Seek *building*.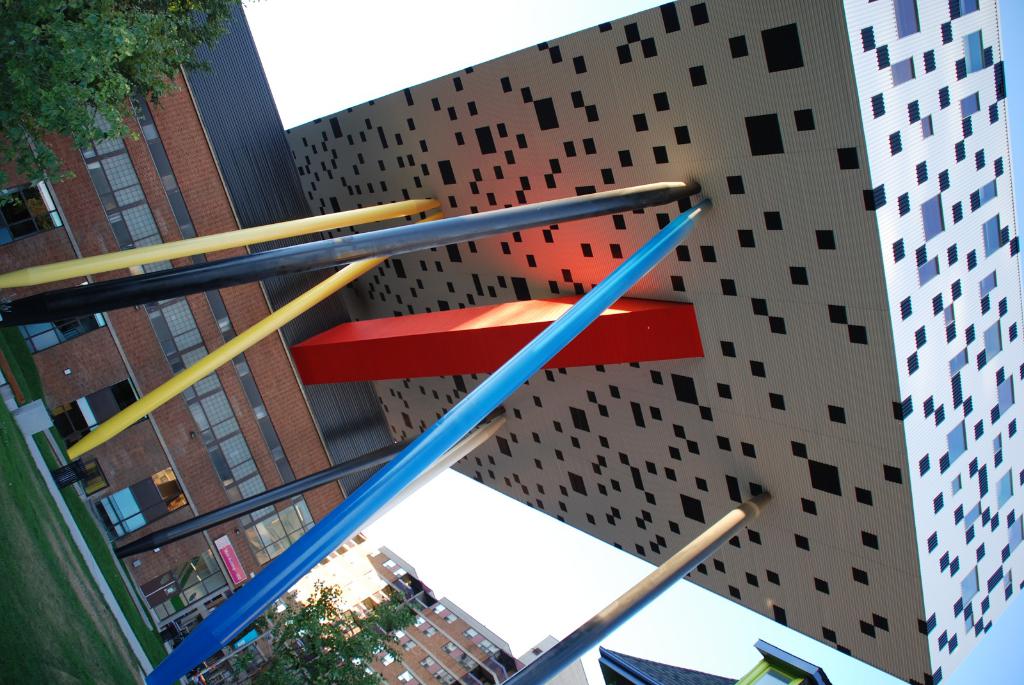
box(180, 532, 589, 684).
